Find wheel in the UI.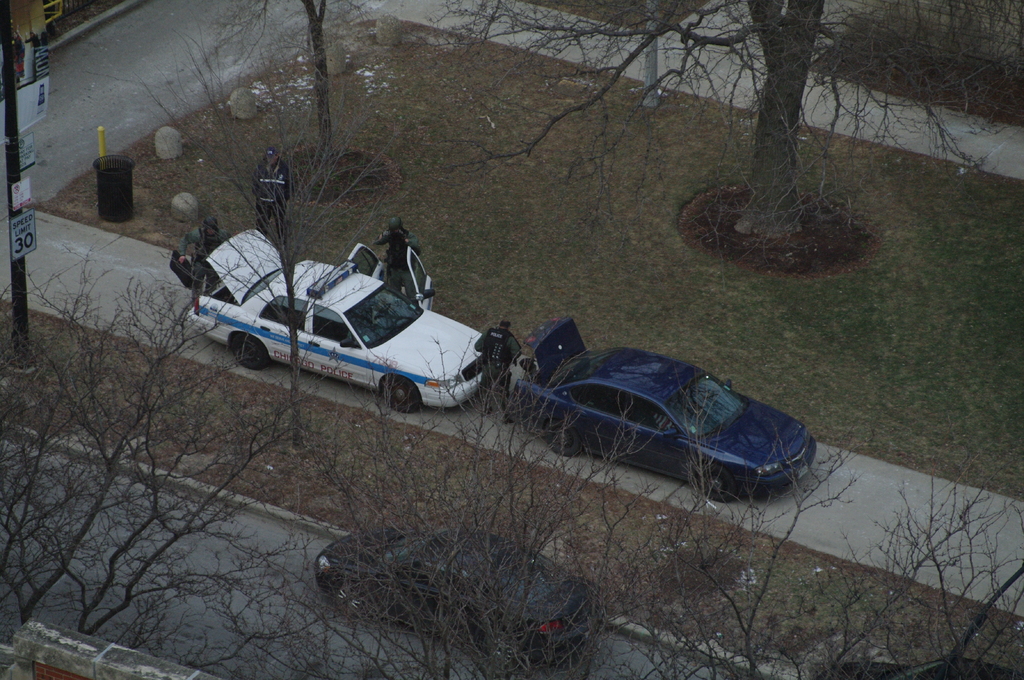
UI element at bbox(544, 422, 580, 455).
